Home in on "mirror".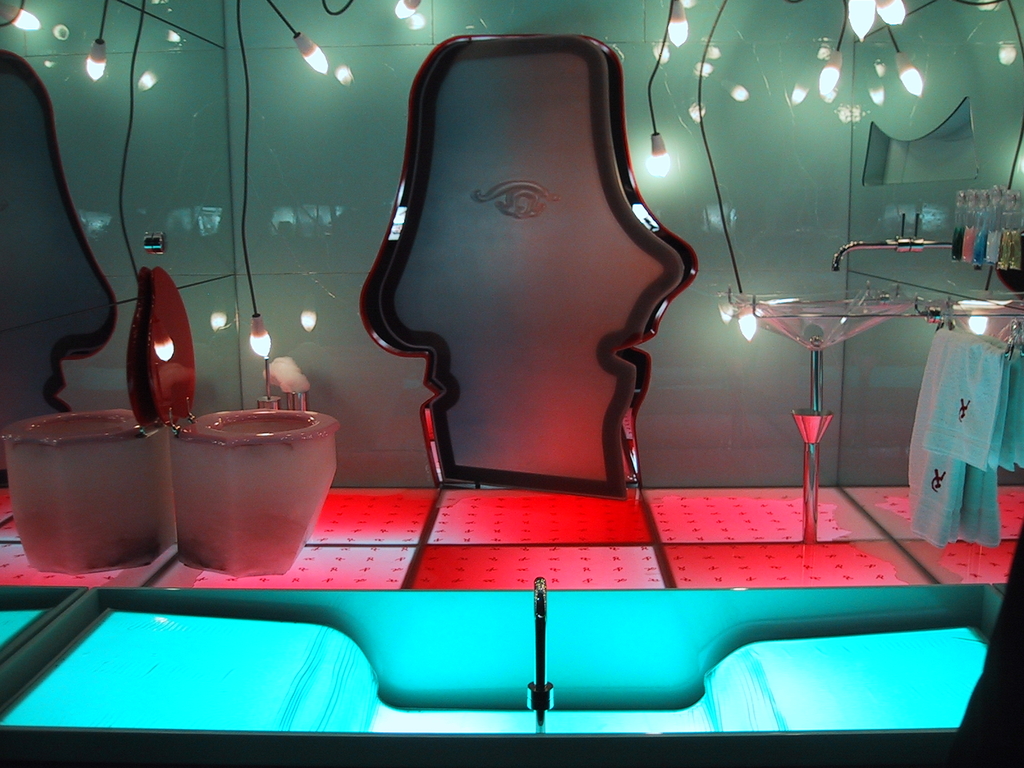
Homed in at [x1=836, y1=247, x2=1023, y2=313].
